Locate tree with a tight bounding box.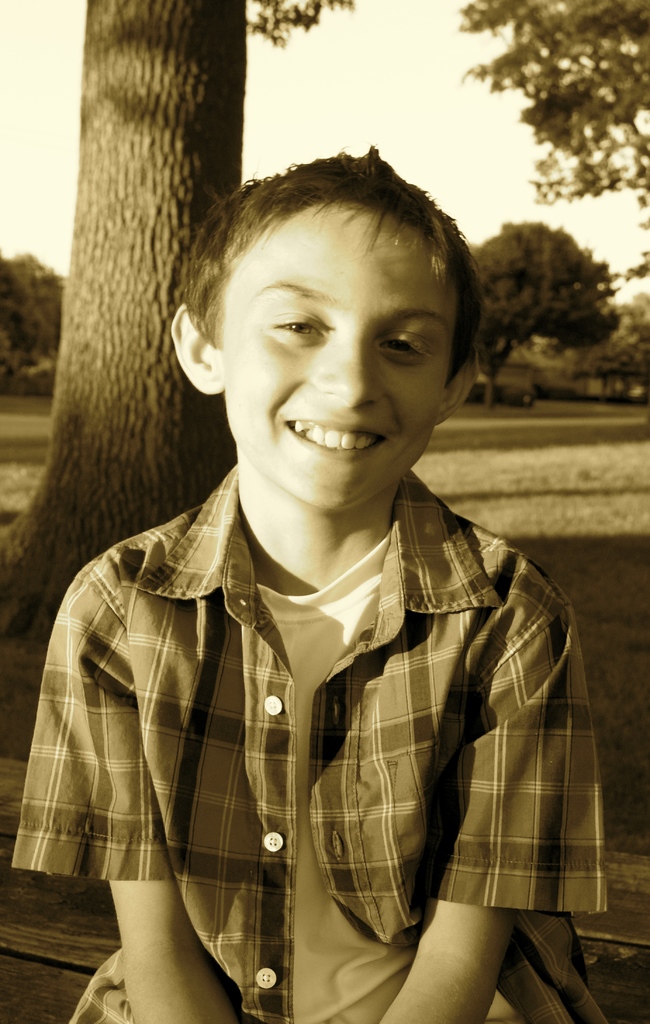
bbox(0, 251, 67, 385).
